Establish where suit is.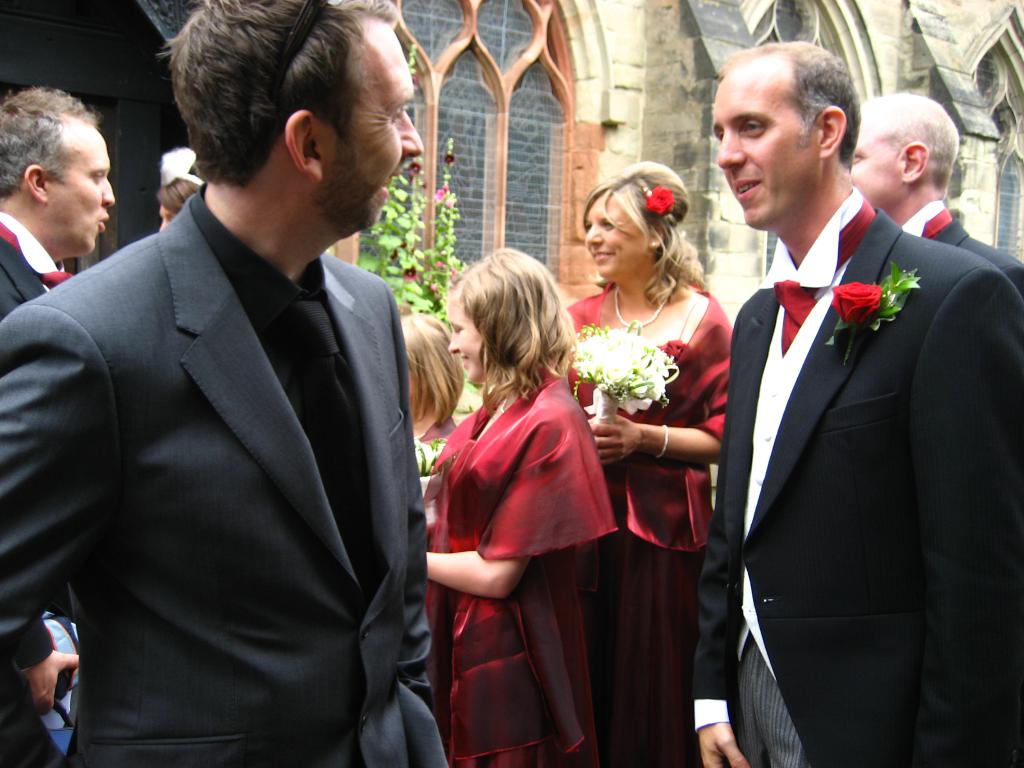
Established at BBox(895, 199, 1023, 290).
